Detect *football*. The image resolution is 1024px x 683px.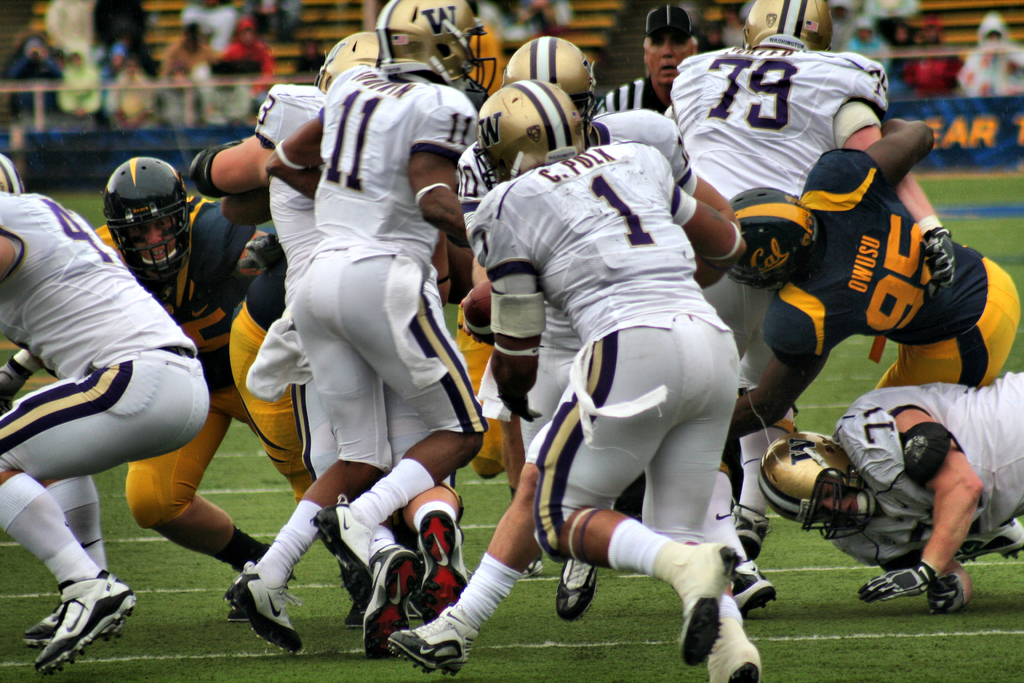
detection(460, 278, 492, 342).
